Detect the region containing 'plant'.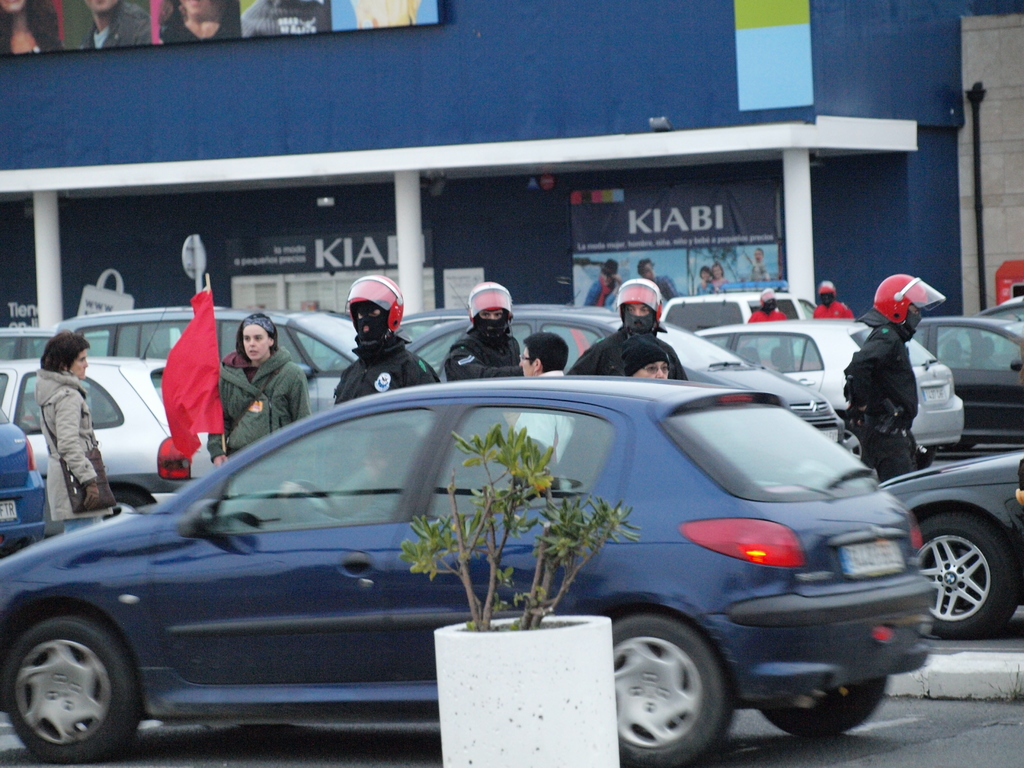
[396,419,640,632].
